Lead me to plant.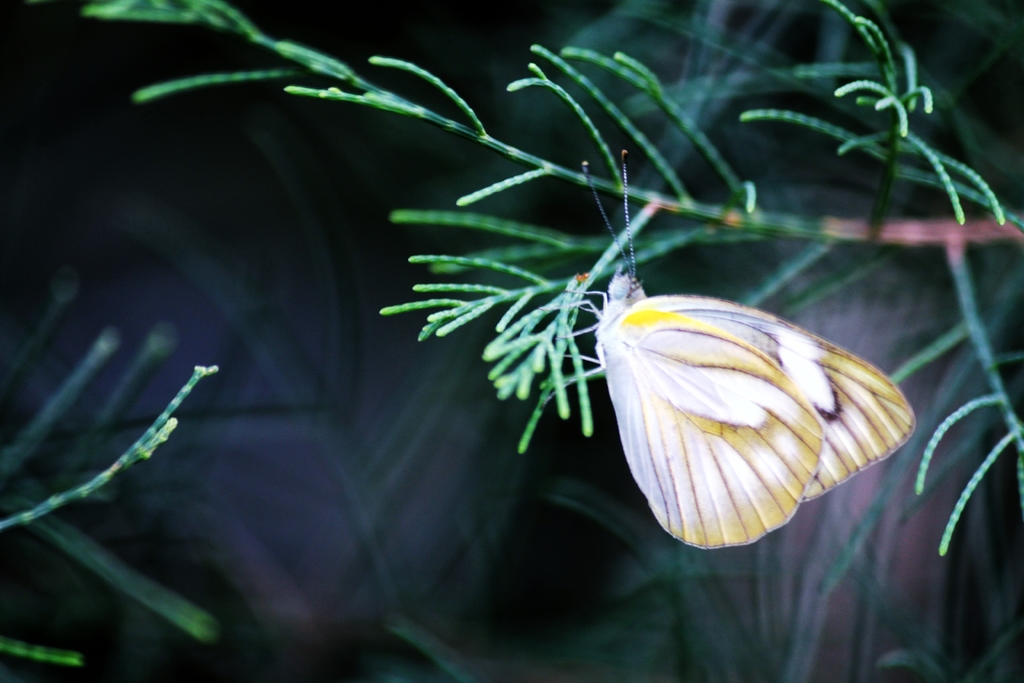
Lead to (79,0,1023,577).
